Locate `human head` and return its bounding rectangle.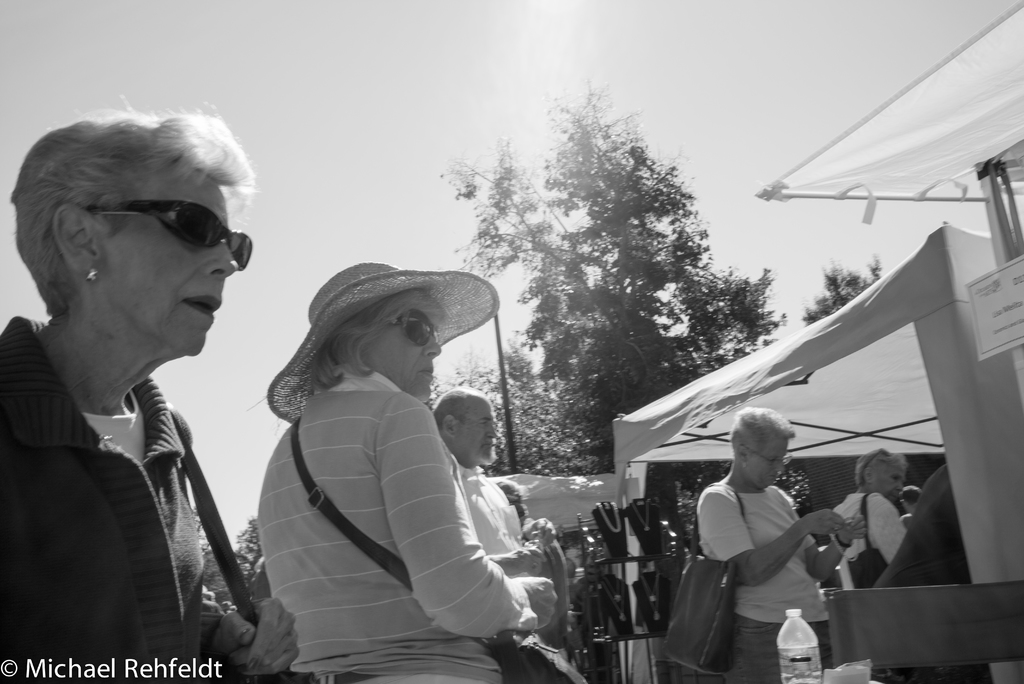
[726,406,796,496].
